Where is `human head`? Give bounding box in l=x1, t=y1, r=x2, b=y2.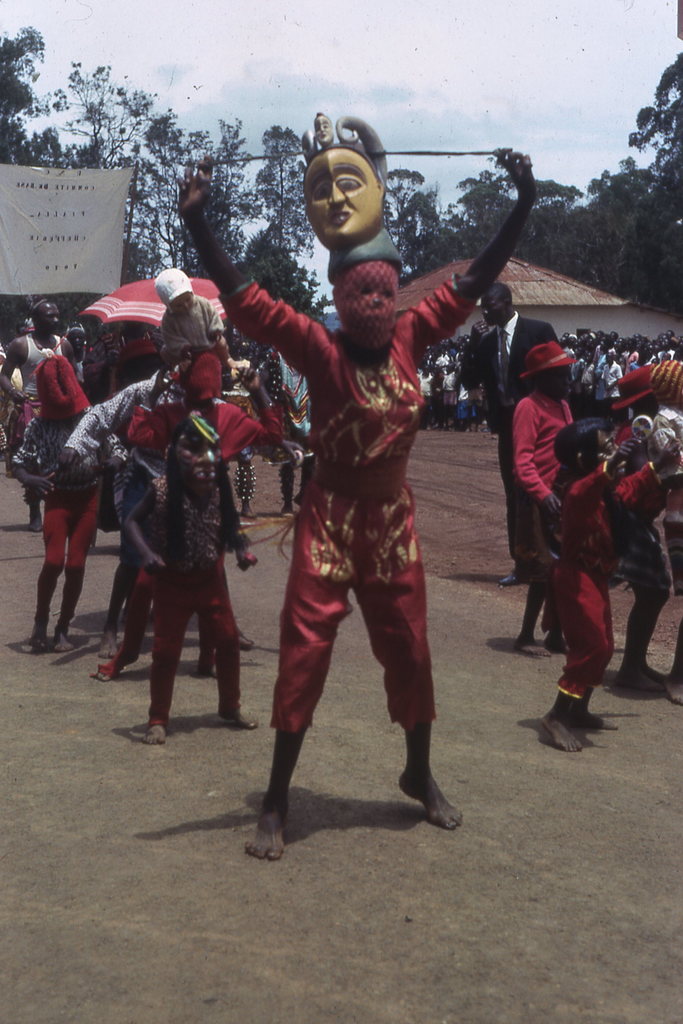
l=335, t=240, r=411, b=333.
